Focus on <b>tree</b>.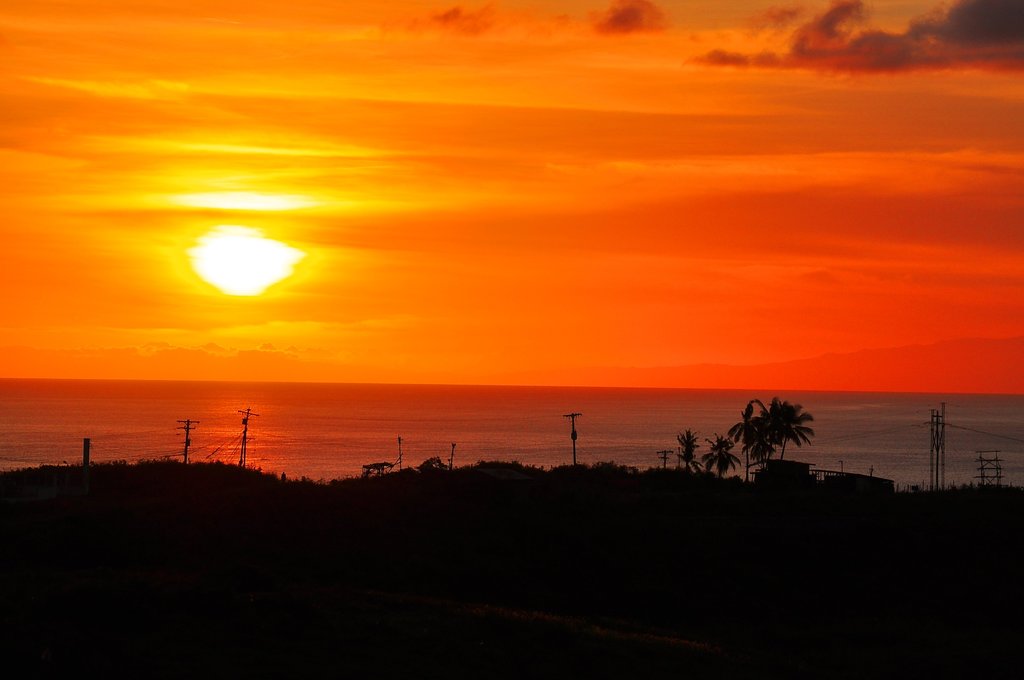
Focused at Rect(671, 426, 703, 476).
